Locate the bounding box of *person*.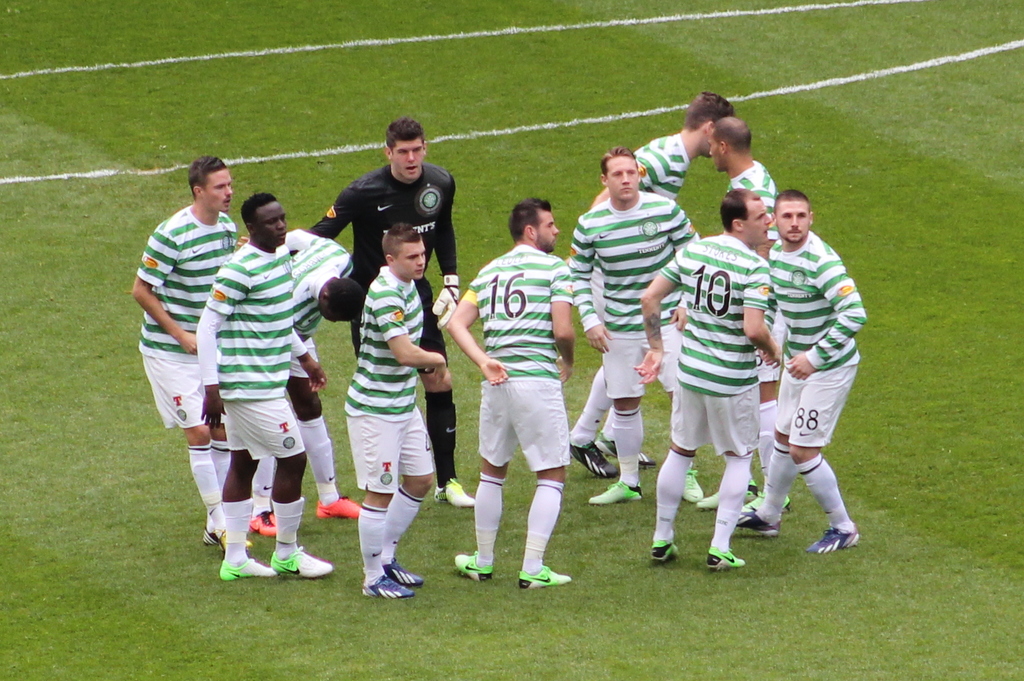
Bounding box: {"x1": 191, "y1": 187, "x2": 334, "y2": 589}.
